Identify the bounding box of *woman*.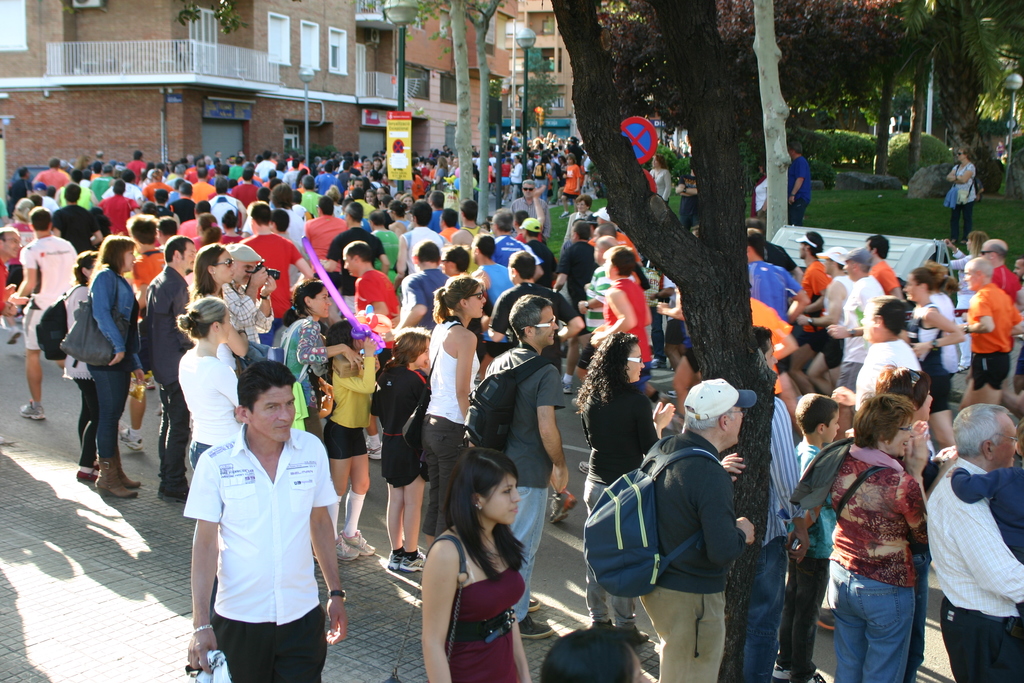
box=[410, 444, 532, 682].
